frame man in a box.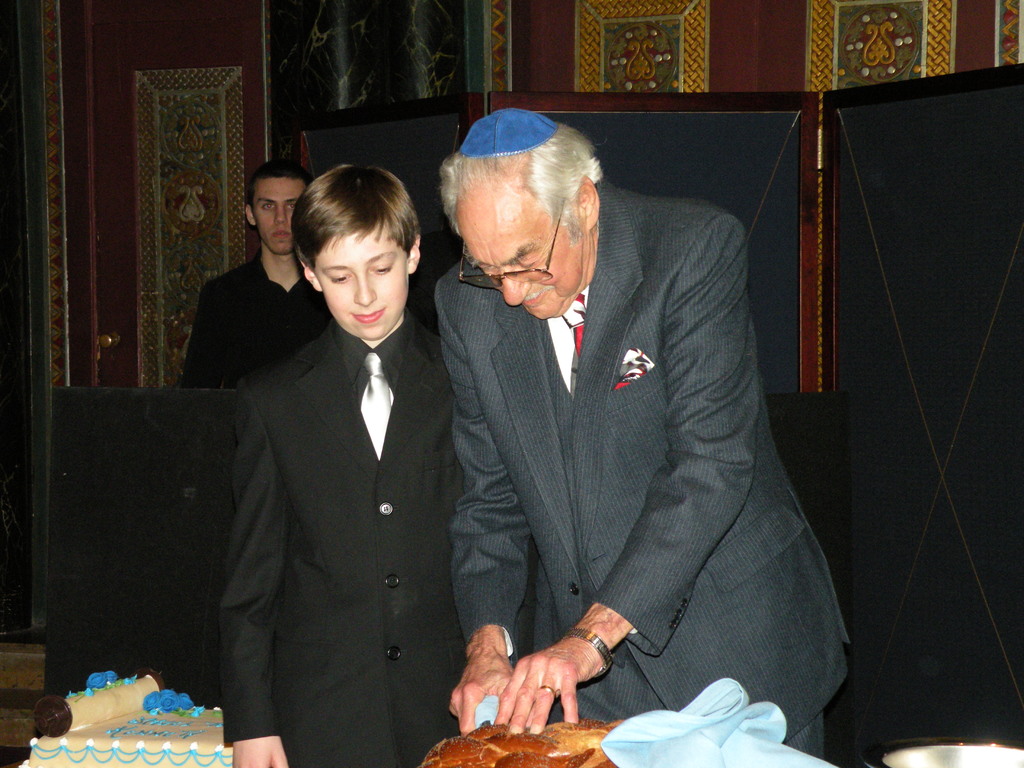
l=178, t=161, r=333, b=390.
